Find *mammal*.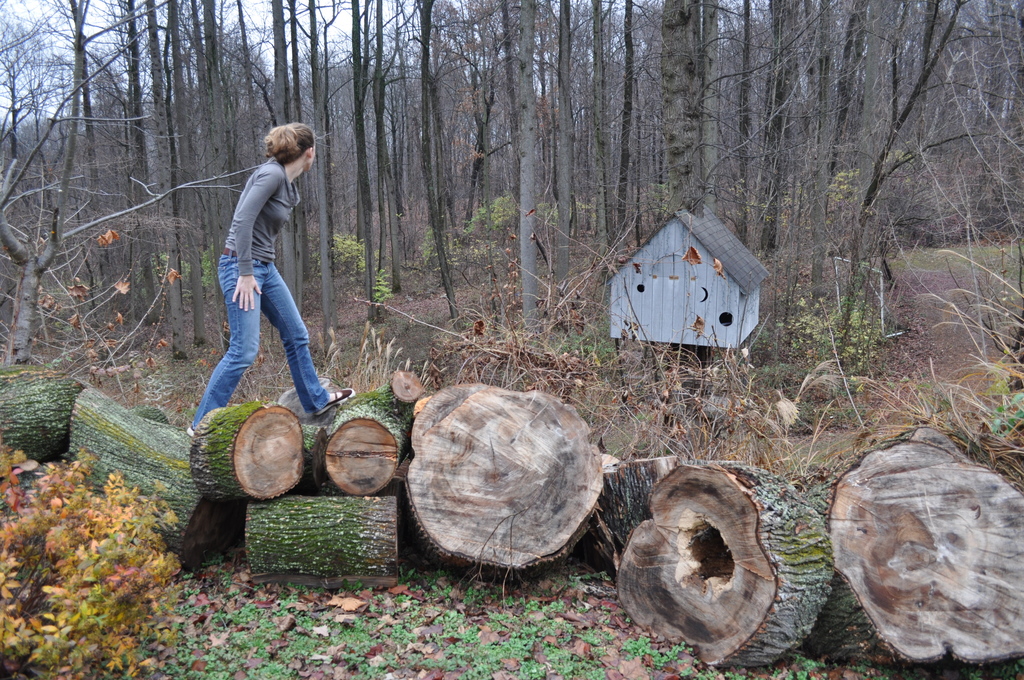
select_region(192, 118, 321, 393).
